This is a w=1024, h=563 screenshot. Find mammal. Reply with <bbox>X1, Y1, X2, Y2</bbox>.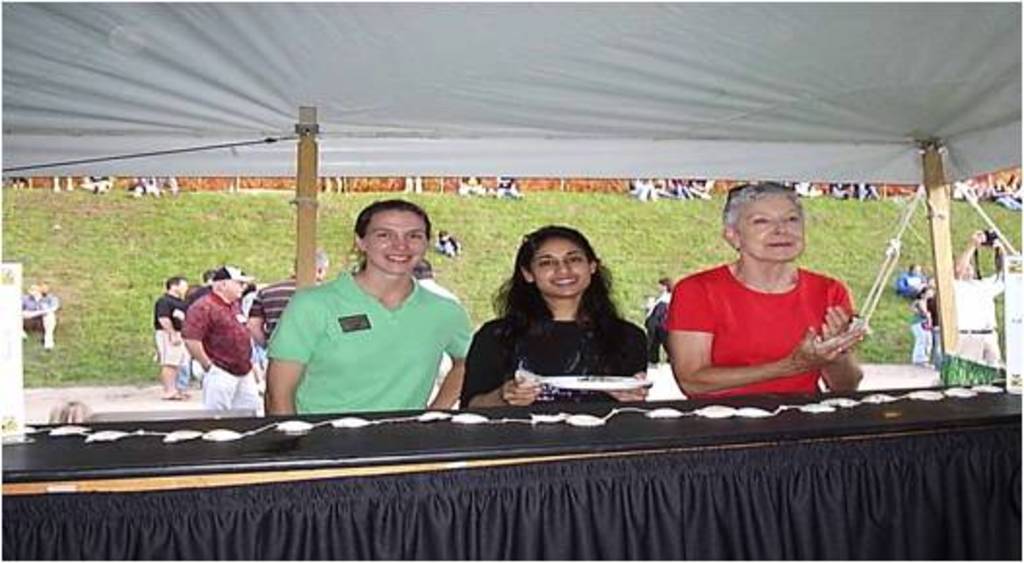
<bbox>661, 181, 678, 200</bbox>.
